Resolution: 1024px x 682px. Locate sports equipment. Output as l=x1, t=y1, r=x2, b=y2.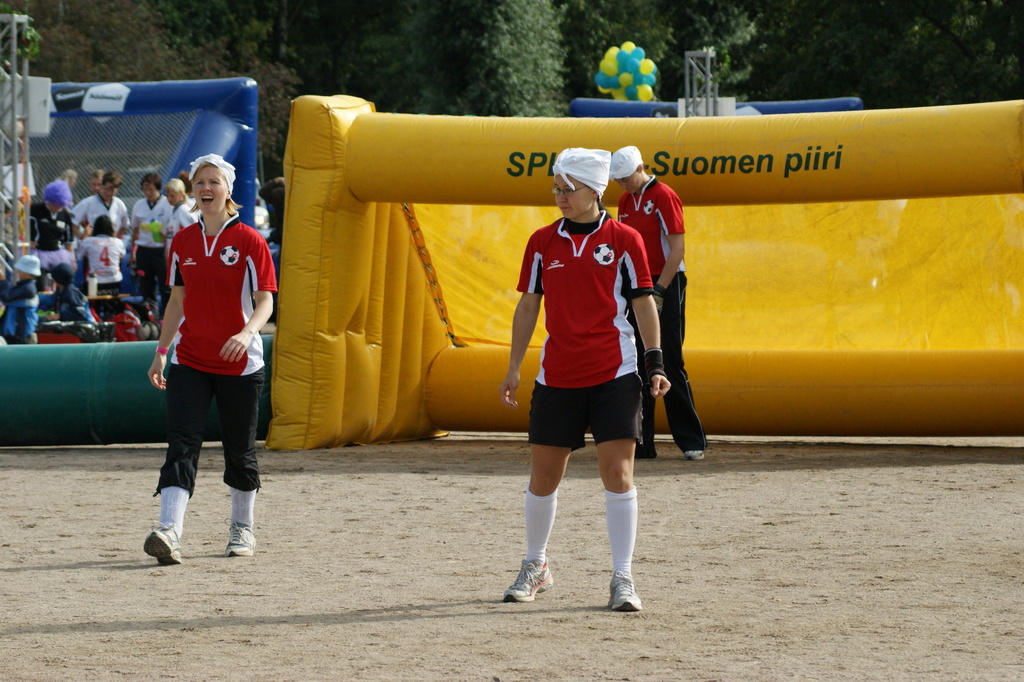
l=221, t=523, r=260, b=558.
